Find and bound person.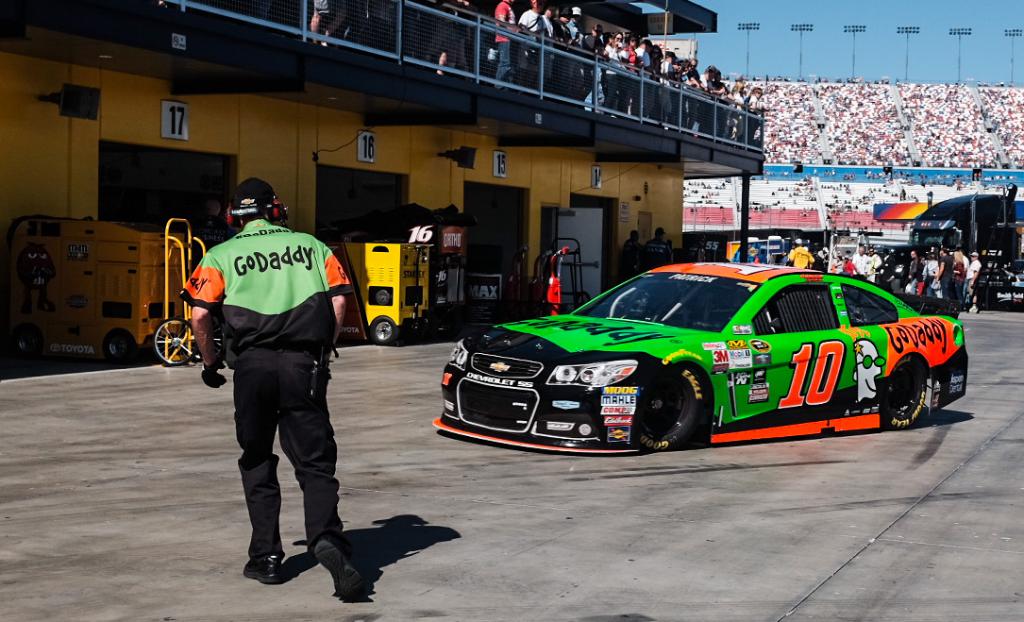
Bound: bbox=(644, 228, 676, 270).
